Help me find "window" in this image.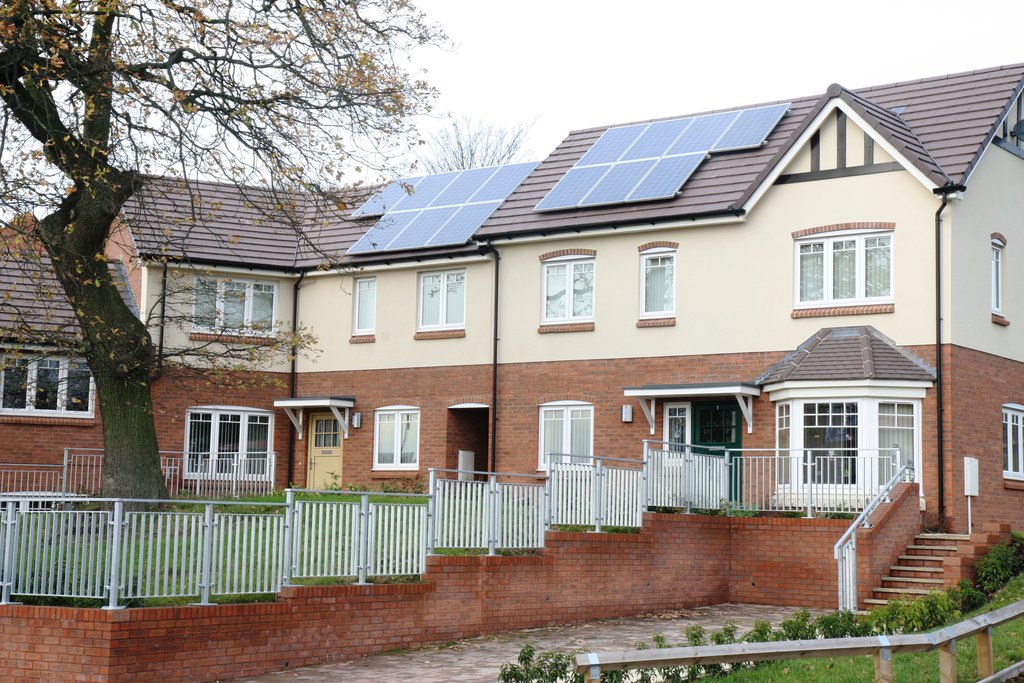
Found it: 640,251,676,321.
